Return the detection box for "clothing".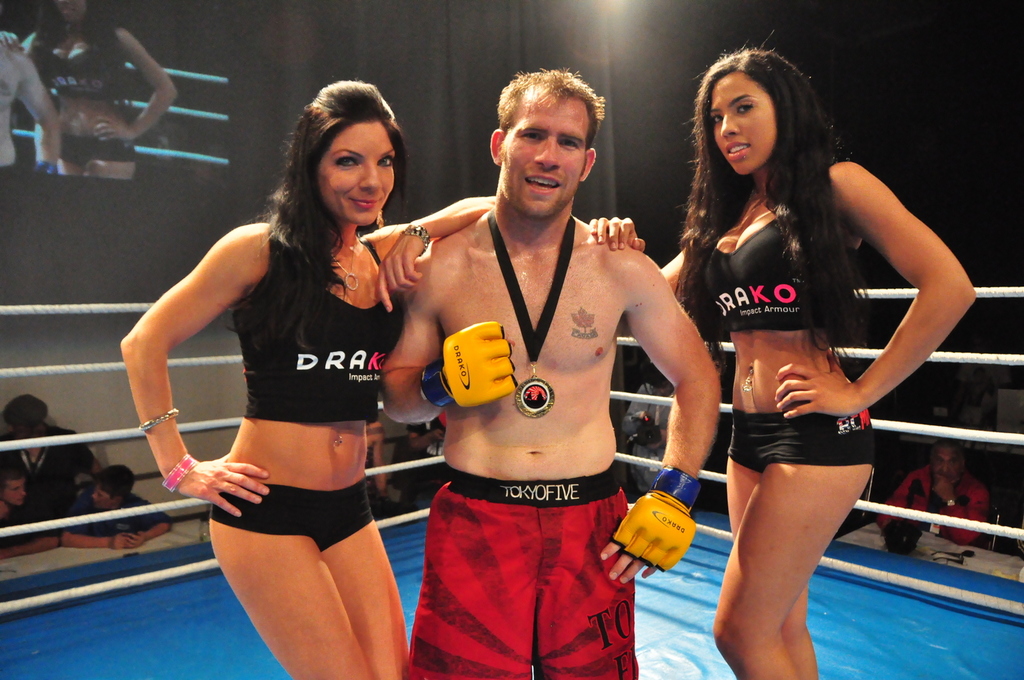
box=[210, 476, 373, 549].
